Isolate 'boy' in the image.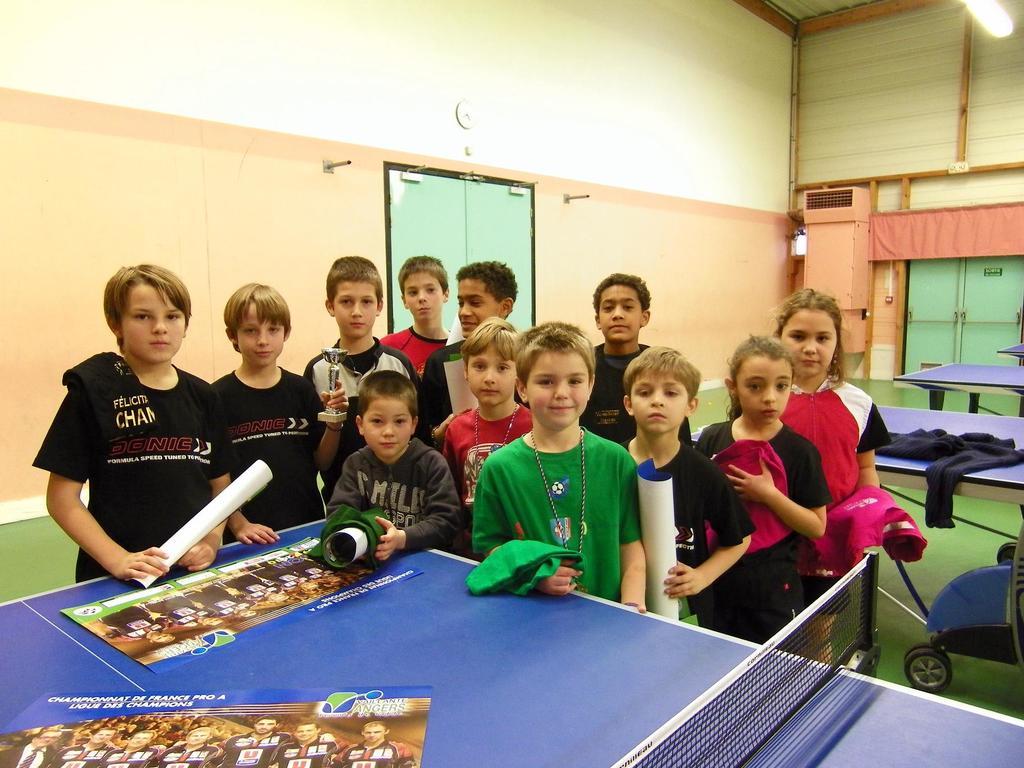
Isolated region: BBox(422, 260, 515, 413).
